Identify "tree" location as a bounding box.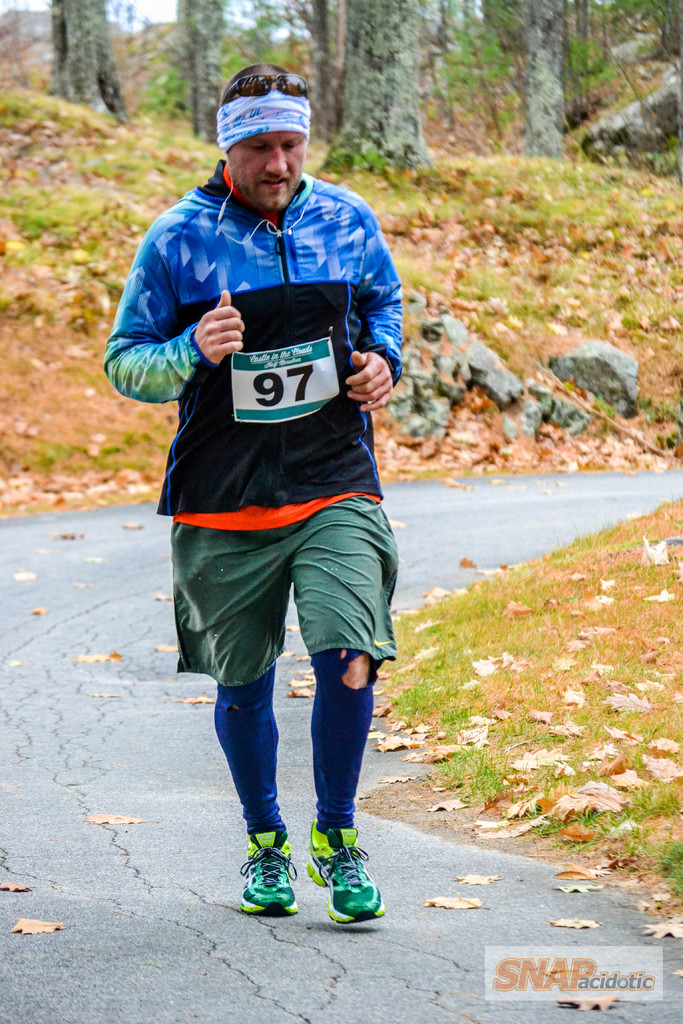
region(41, 0, 132, 125).
